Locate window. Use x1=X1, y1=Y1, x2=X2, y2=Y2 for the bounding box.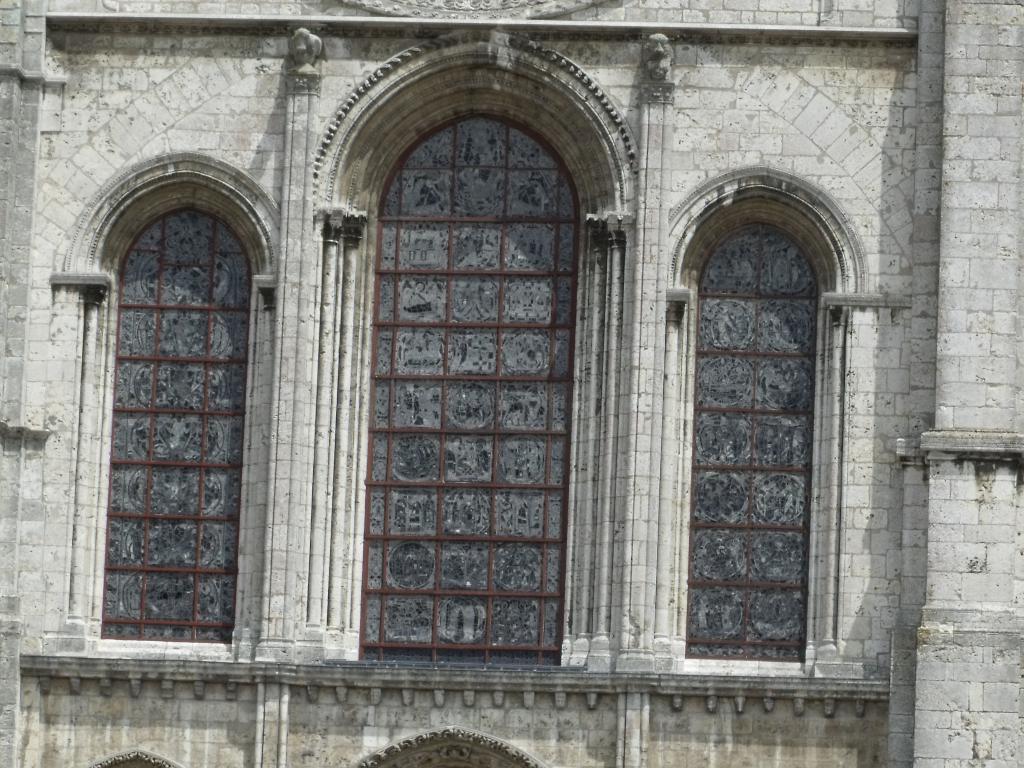
x1=360, y1=106, x2=590, y2=666.
